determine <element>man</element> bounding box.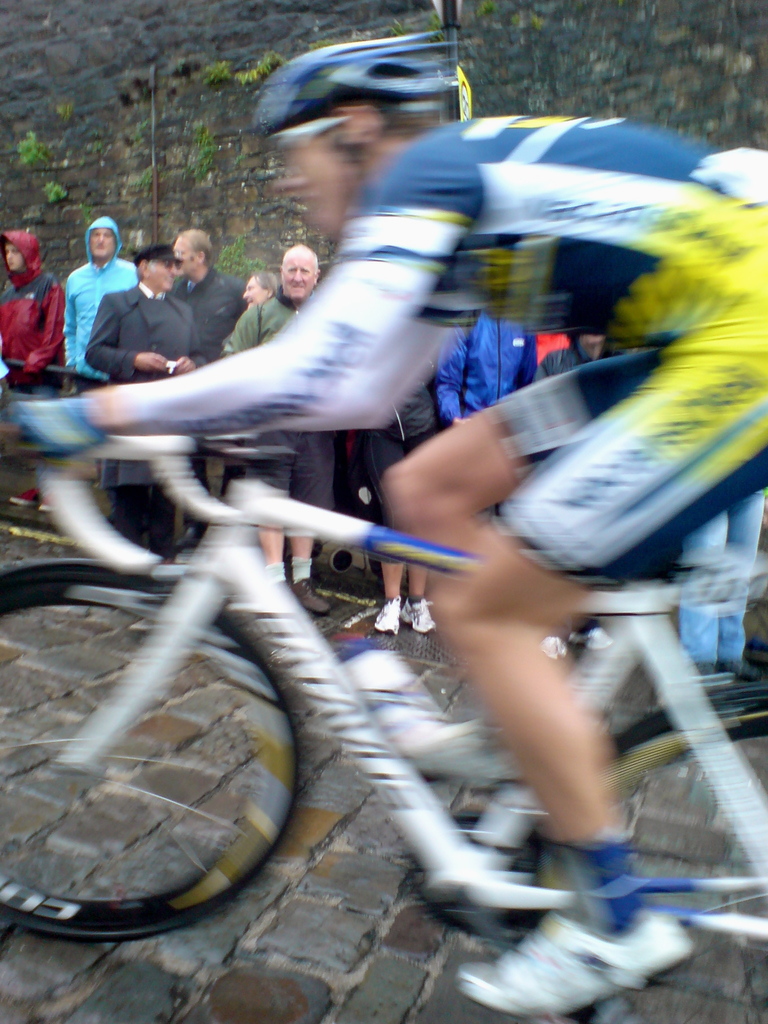
Determined: box(89, 246, 212, 556).
